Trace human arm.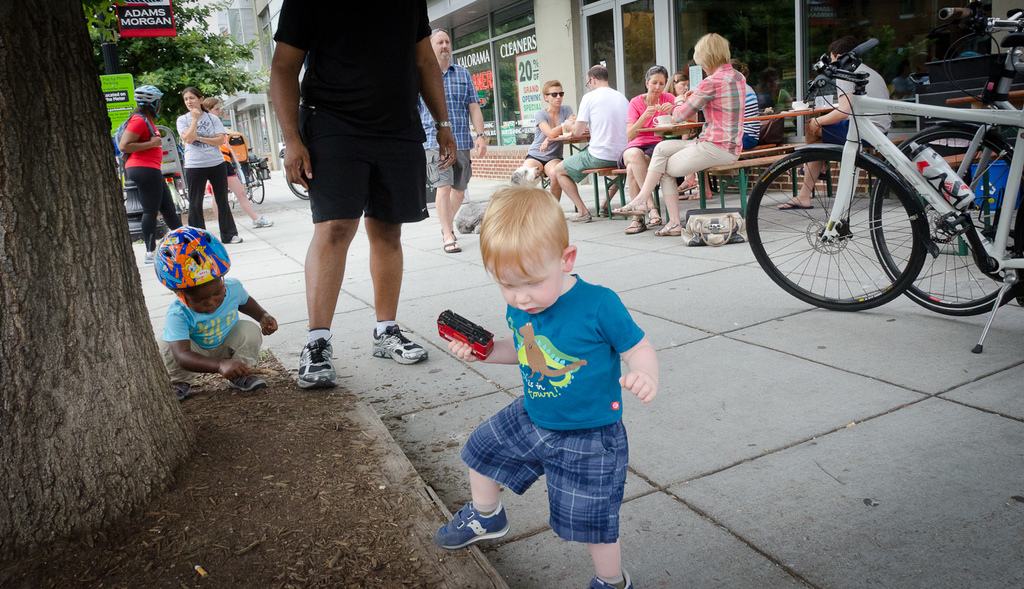
Traced to (x1=267, y1=0, x2=312, y2=190).
